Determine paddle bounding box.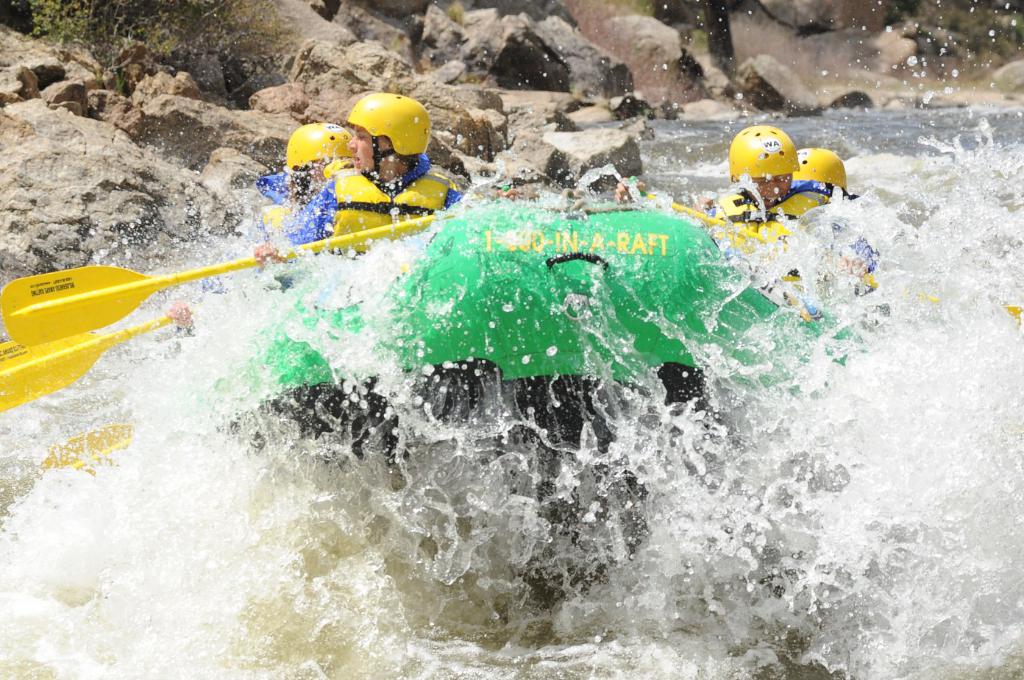
Determined: x1=0, y1=211, x2=432, y2=344.
